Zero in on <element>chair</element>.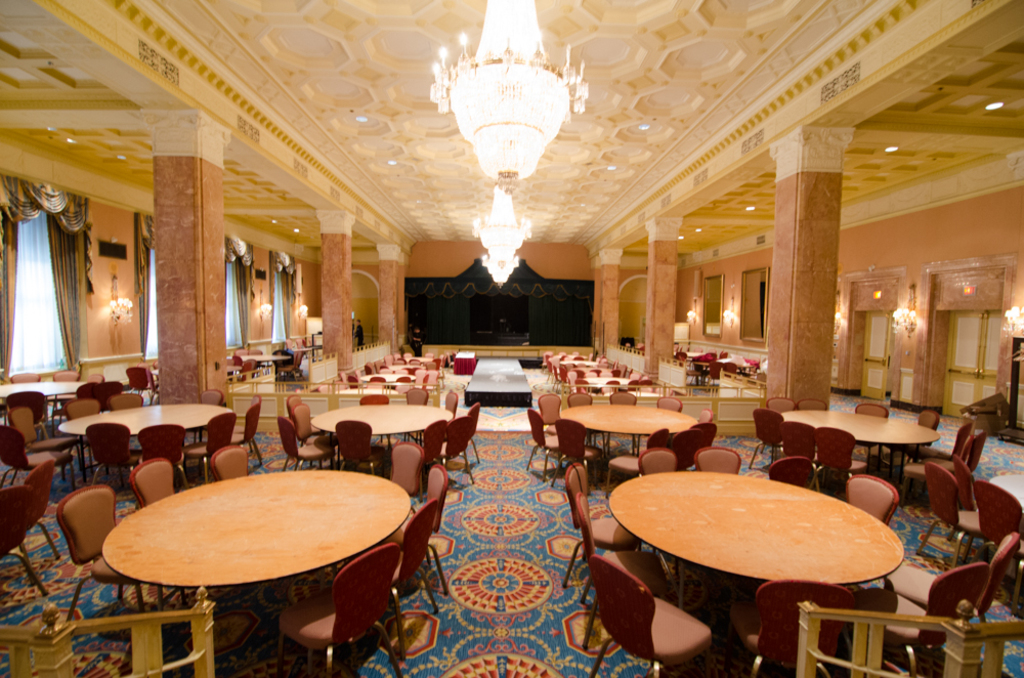
Zeroed in: x1=55 y1=483 x2=186 y2=624.
